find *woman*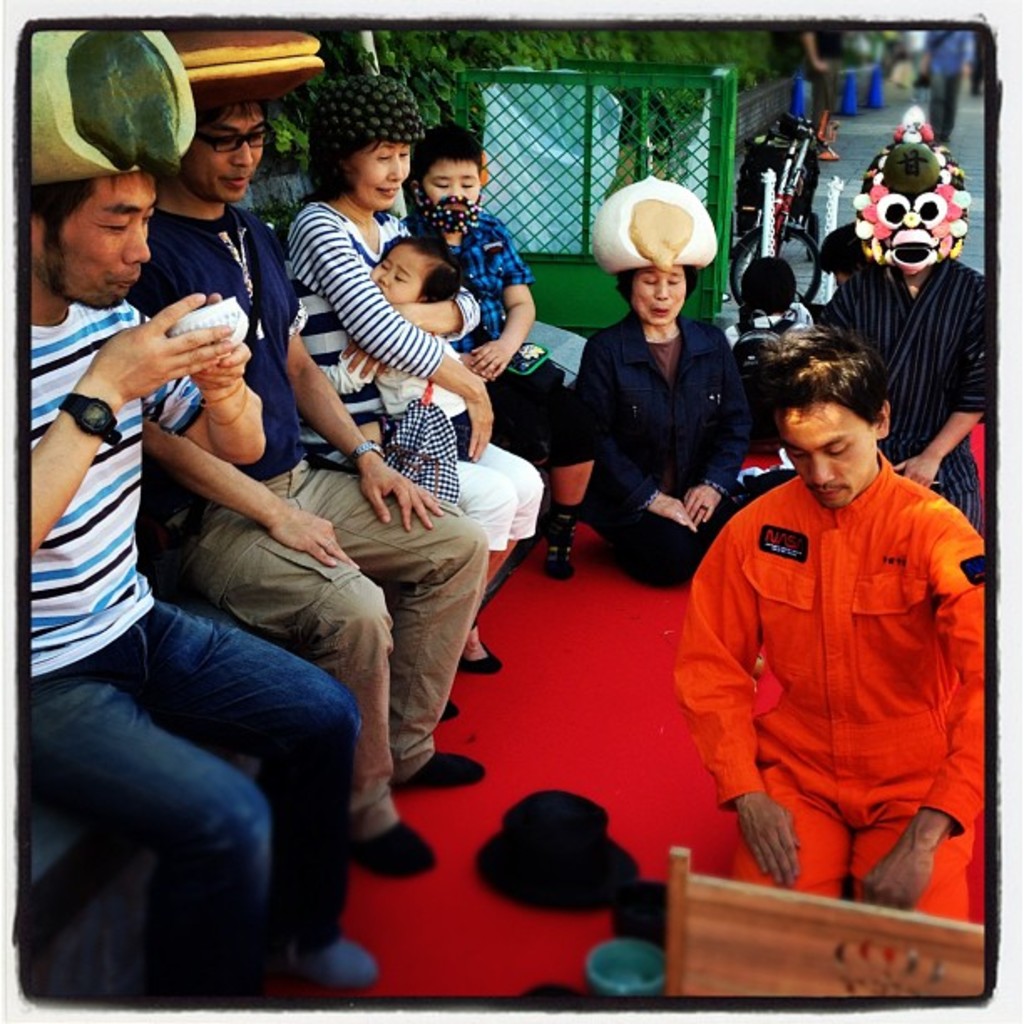
<bbox>572, 174, 745, 597</bbox>
